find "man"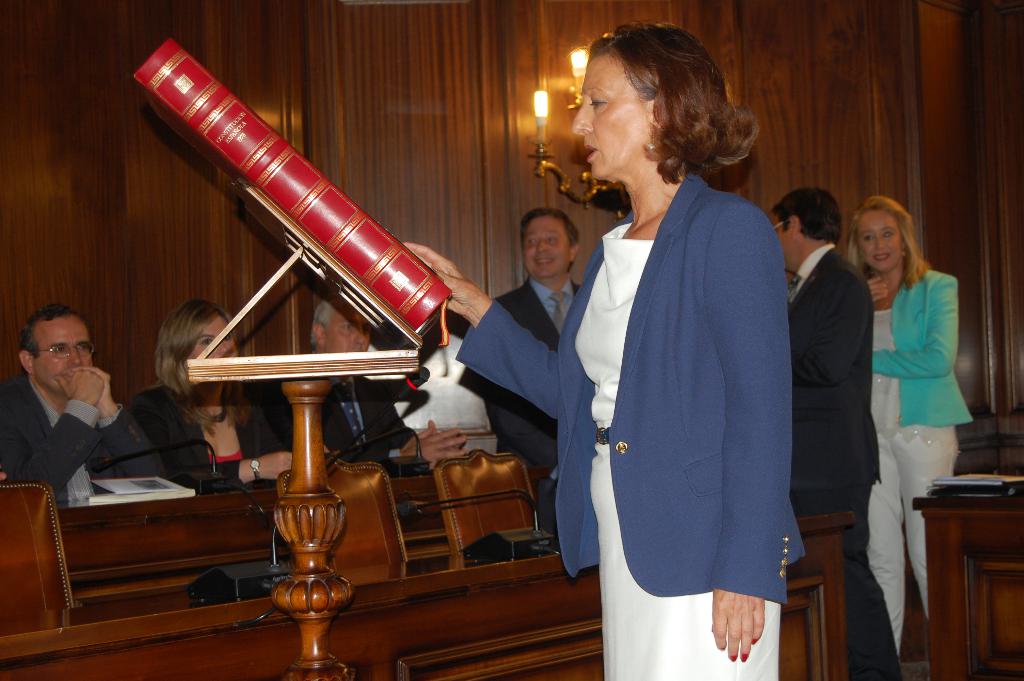
bbox=(786, 191, 895, 677)
